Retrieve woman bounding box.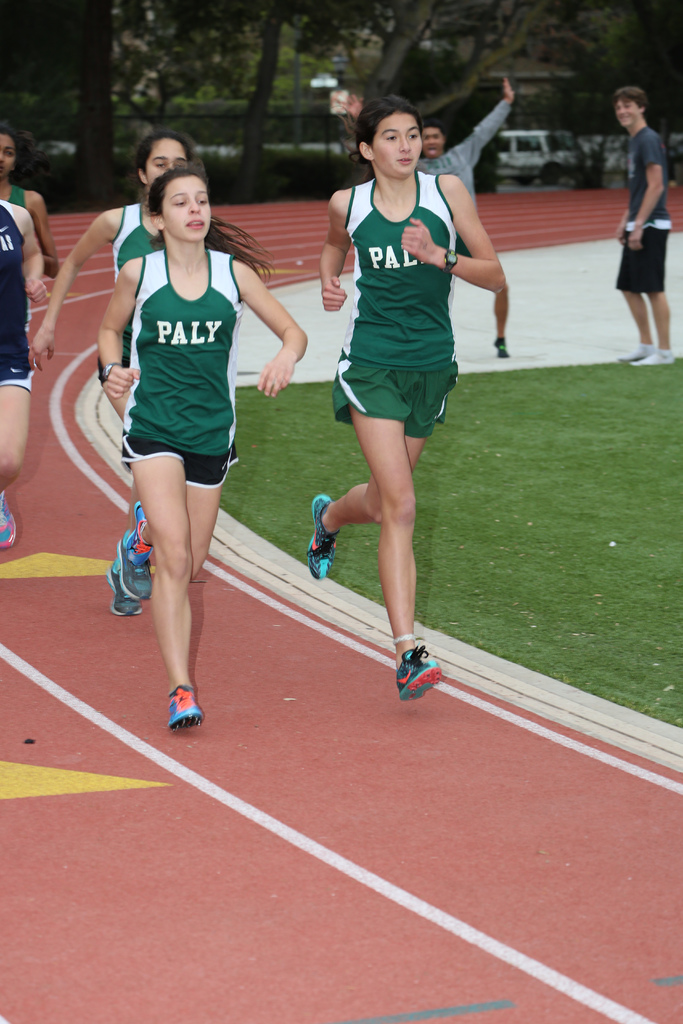
Bounding box: x1=26 y1=127 x2=274 y2=621.
